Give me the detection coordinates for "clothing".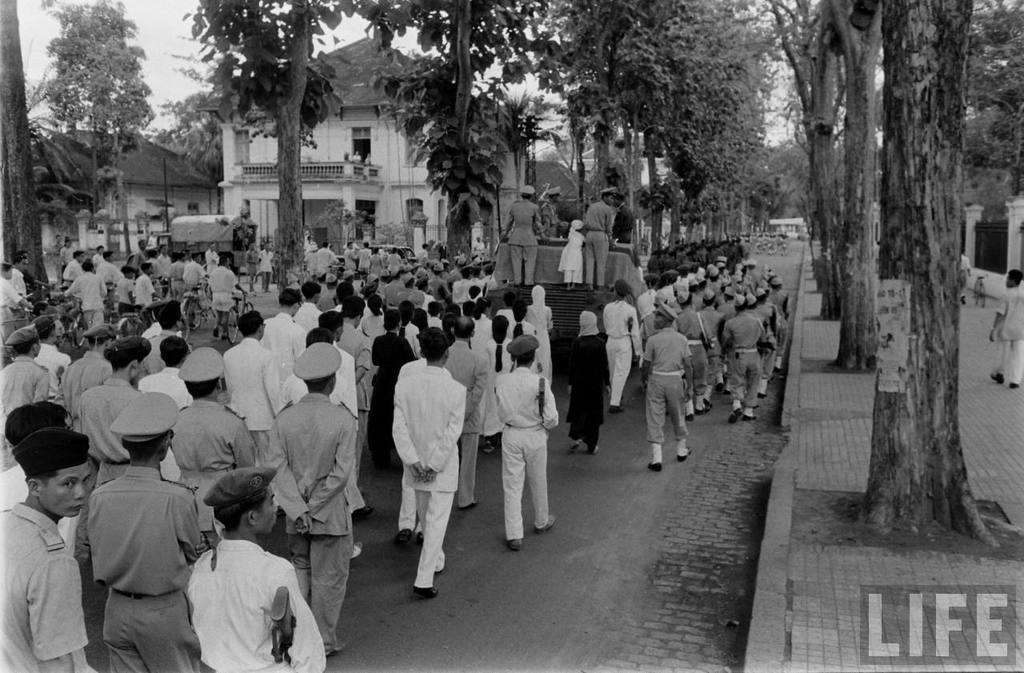
[0,500,86,672].
